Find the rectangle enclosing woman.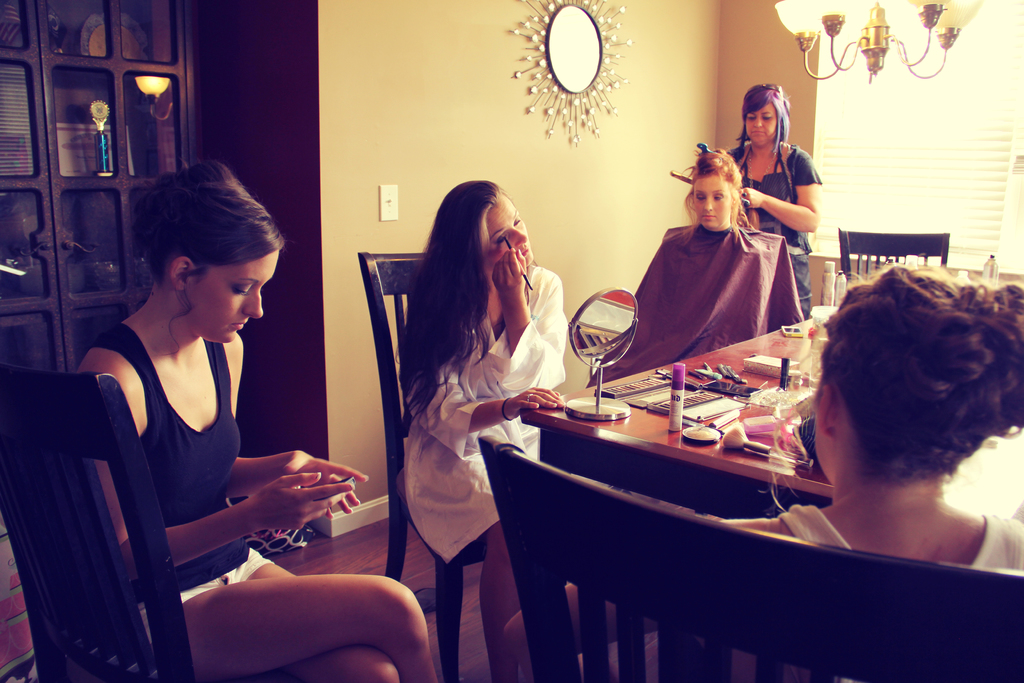
(left=502, top=266, right=1023, bottom=677).
